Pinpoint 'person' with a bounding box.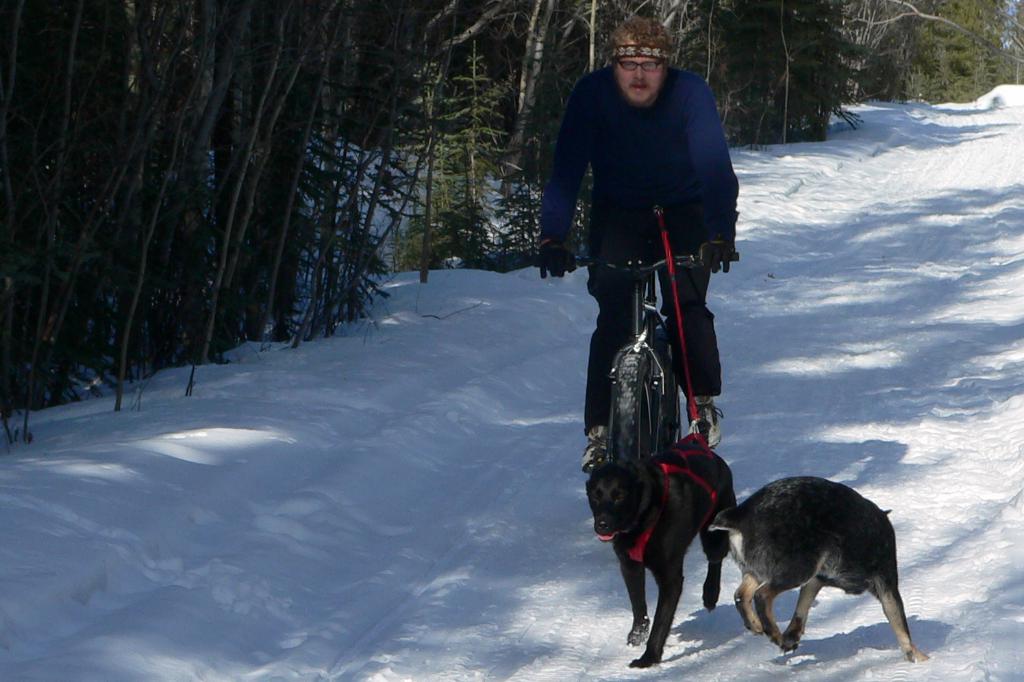
{"x1": 539, "y1": 25, "x2": 725, "y2": 470}.
